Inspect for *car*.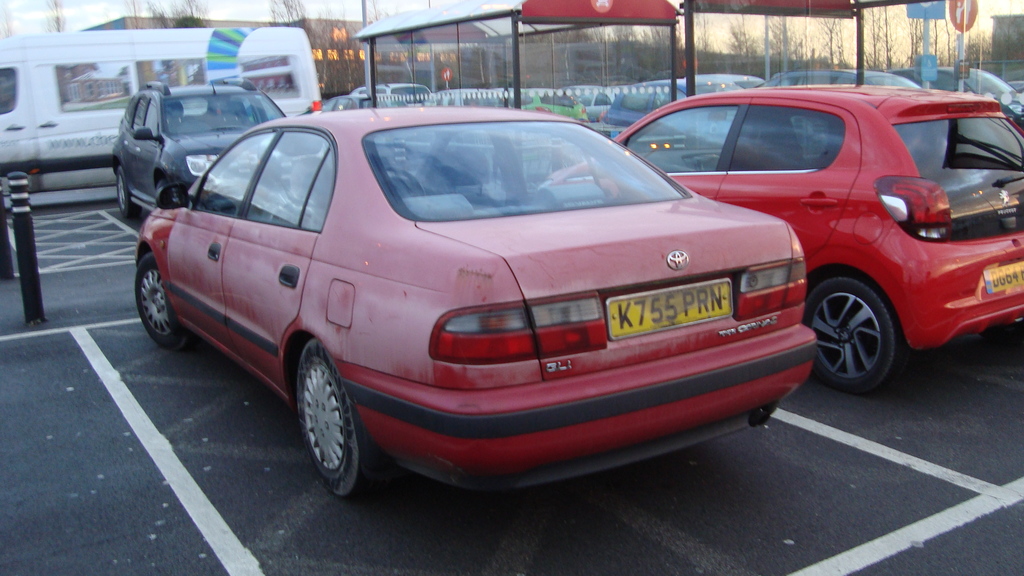
Inspection: <bbox>547, 84, 1023, 399</bbox>.
